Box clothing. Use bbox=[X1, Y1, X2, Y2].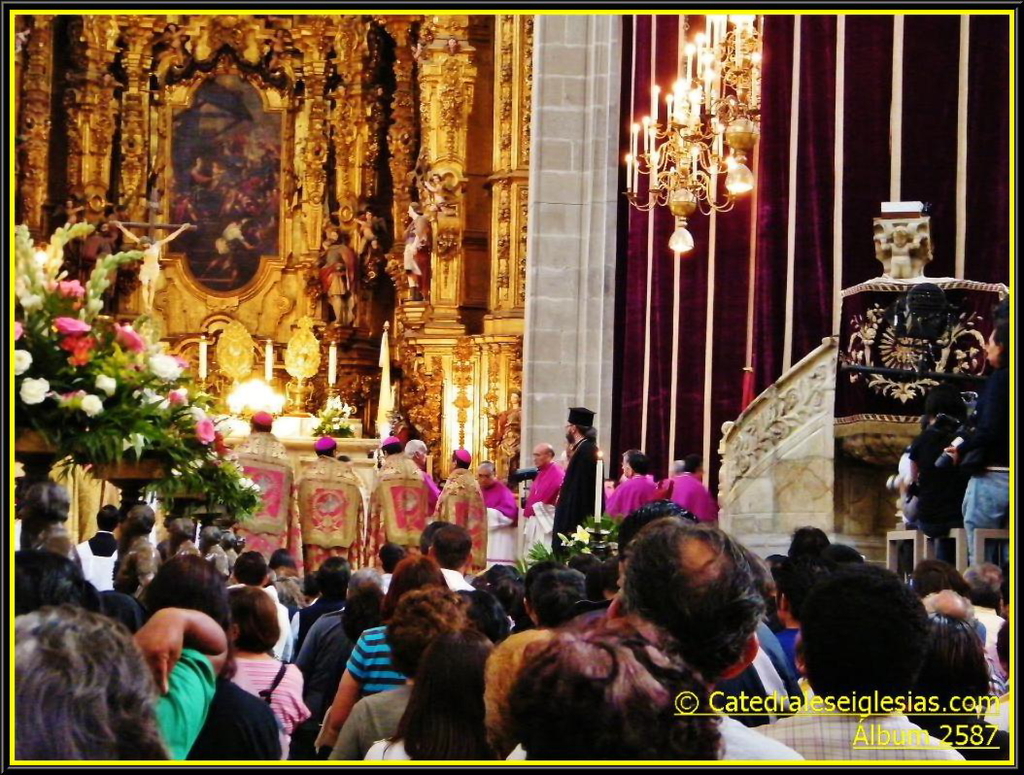
bbox=[153, 641, 286, 769].
